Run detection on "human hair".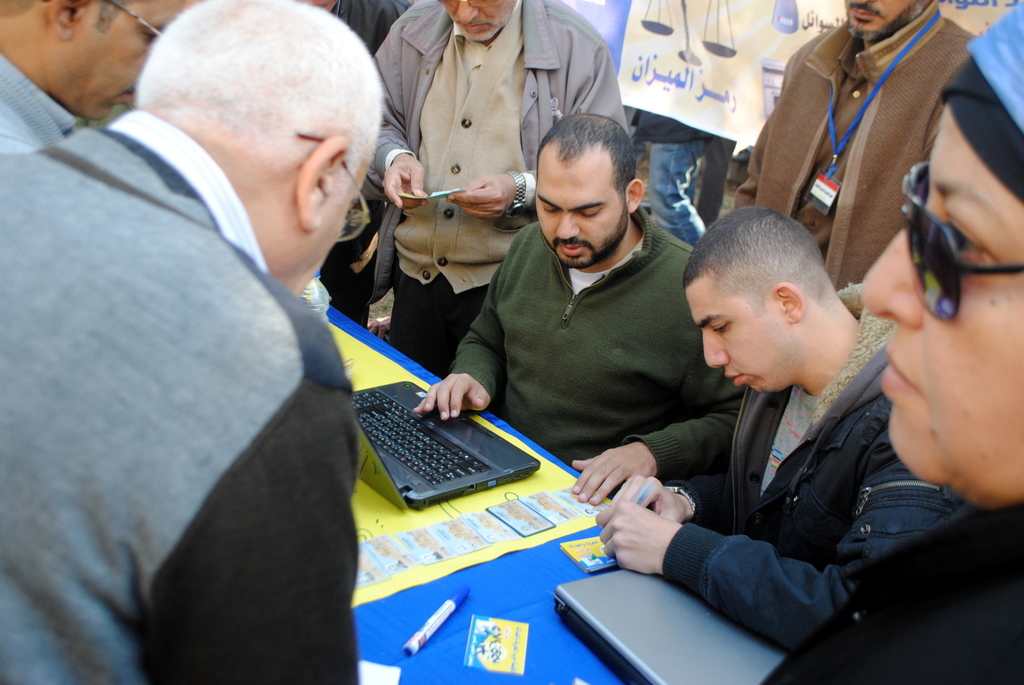
Result: bbox(135, 0, 391, 201).
